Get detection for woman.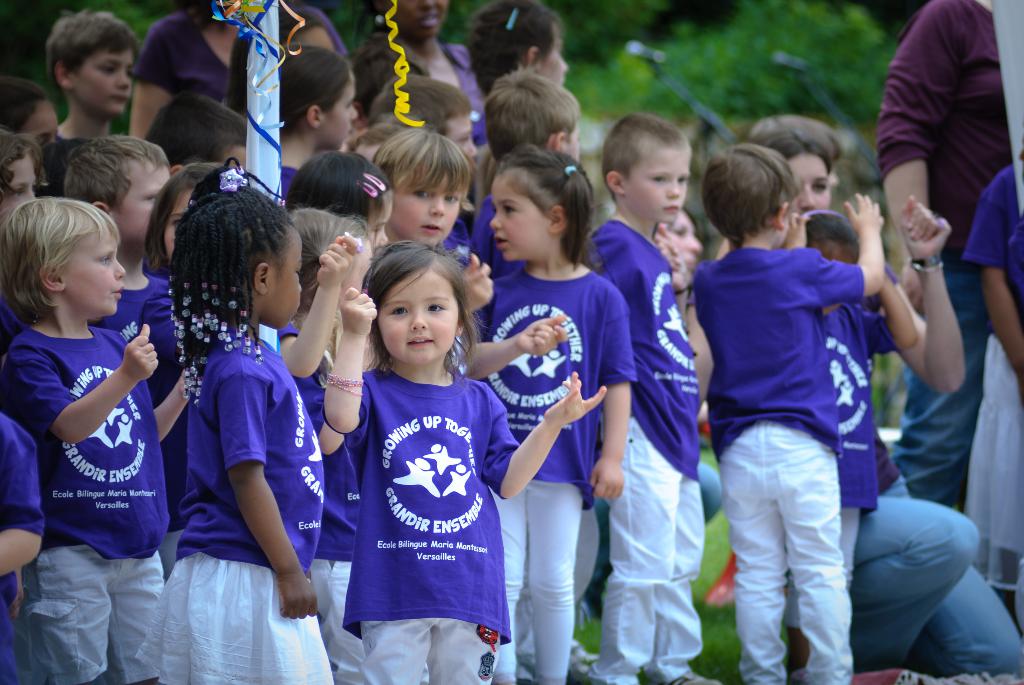
Detection: [122,0,341,143].
